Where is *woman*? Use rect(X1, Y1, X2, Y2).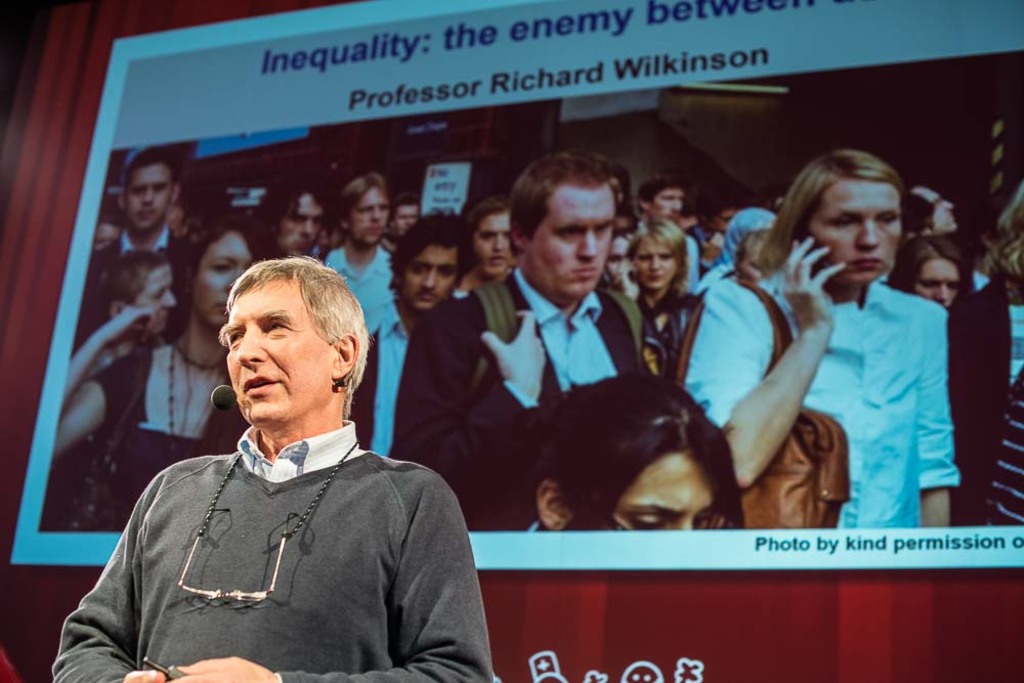
rect(43, 212, 274, 528).
